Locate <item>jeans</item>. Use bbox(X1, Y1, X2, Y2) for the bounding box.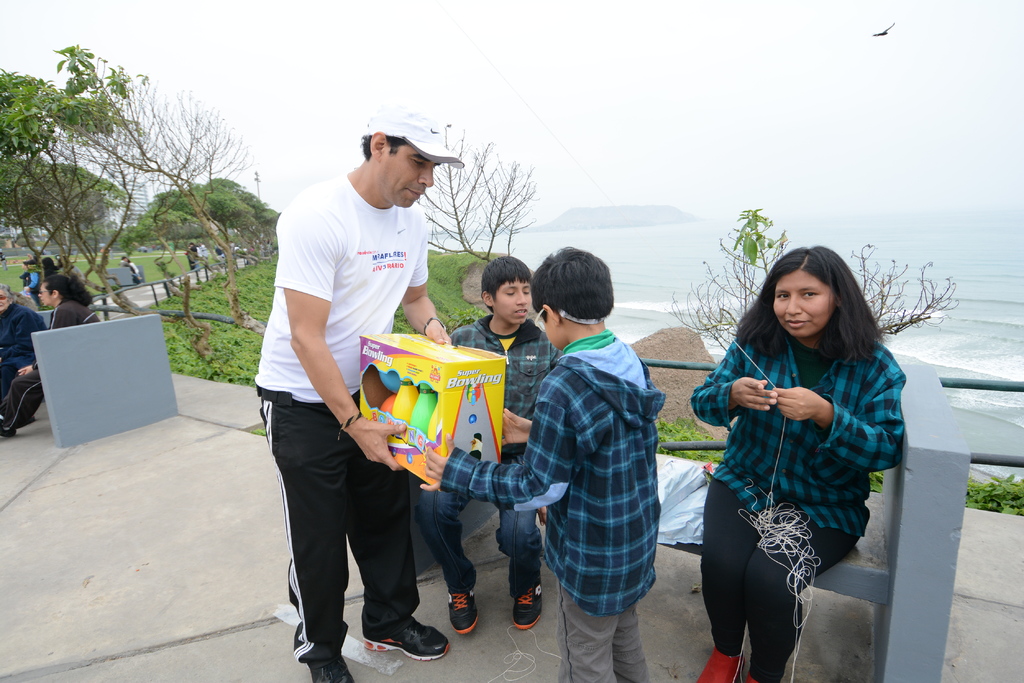
bbox(416, 486, 536, 591).
